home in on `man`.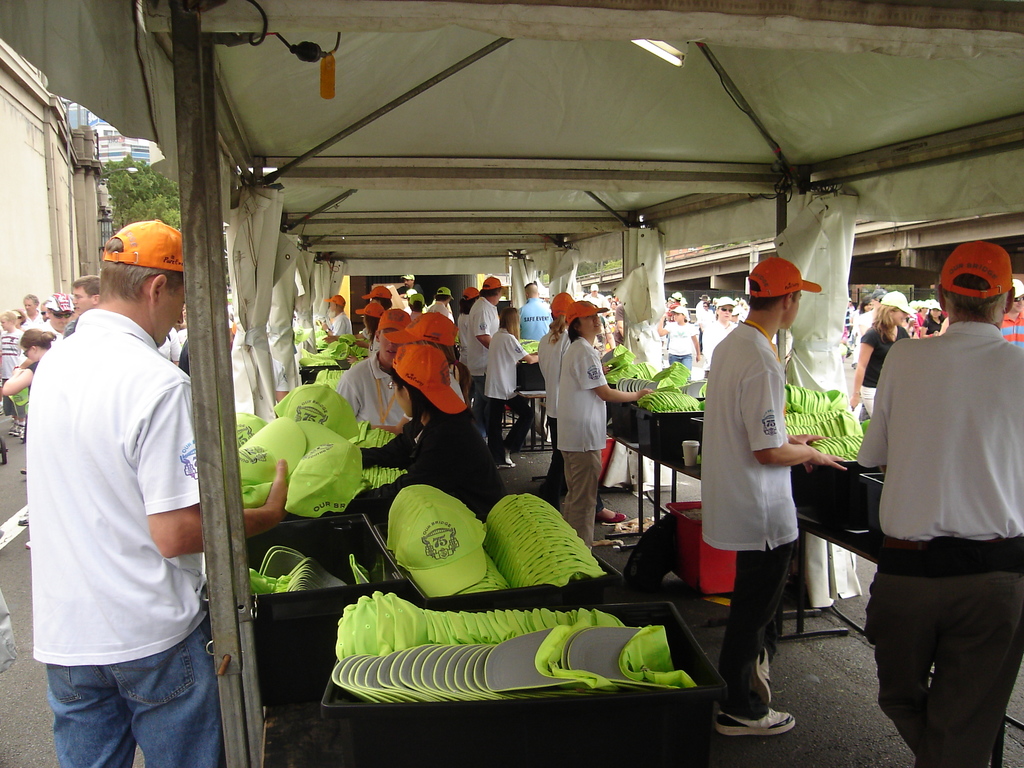
Homed in at <region>20, 291, 38, 331</region>.
